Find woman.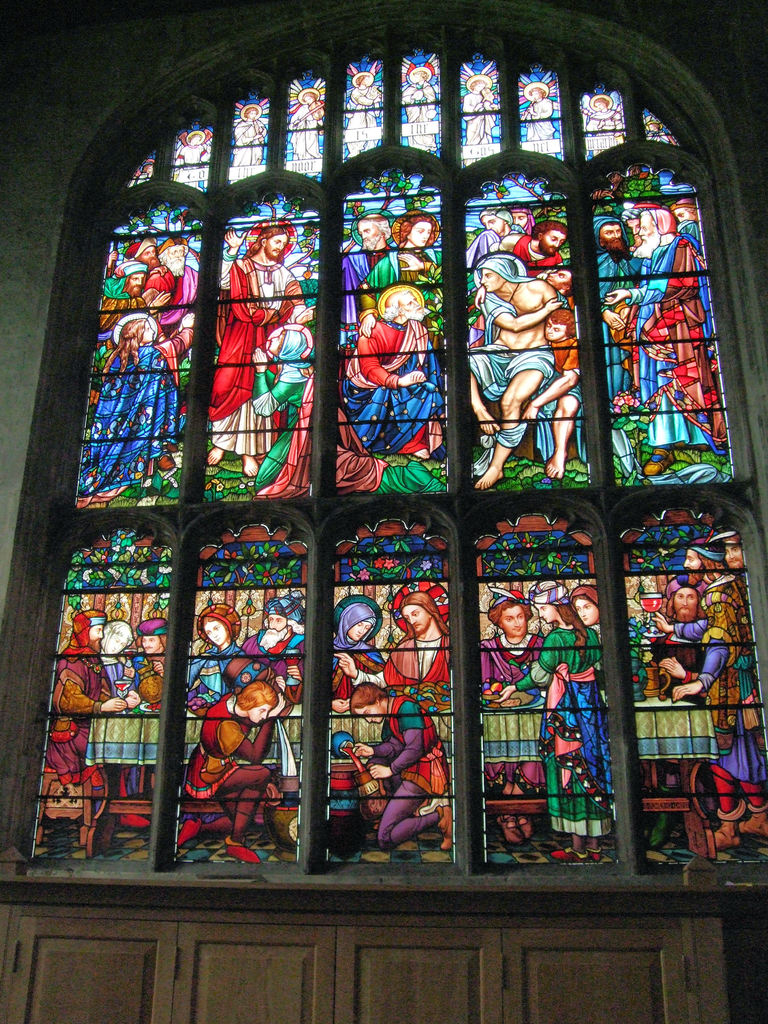
pyautogui.locateOnScreen(476, 589, 550, 836).
